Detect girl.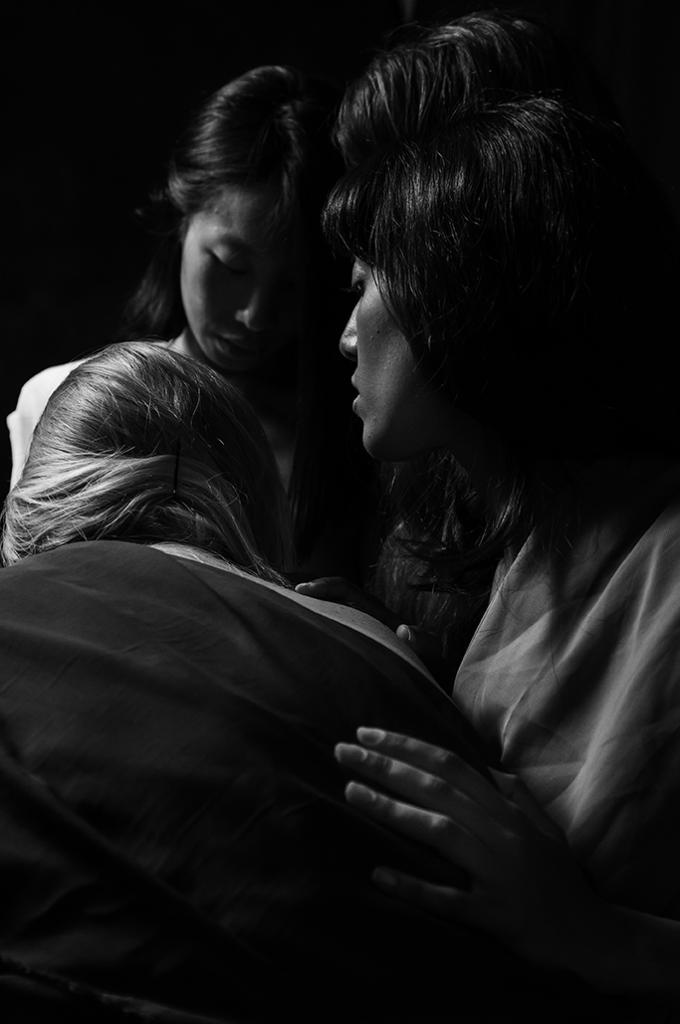
Detected at x1=0 y1=64 x2=394 y2=498.
